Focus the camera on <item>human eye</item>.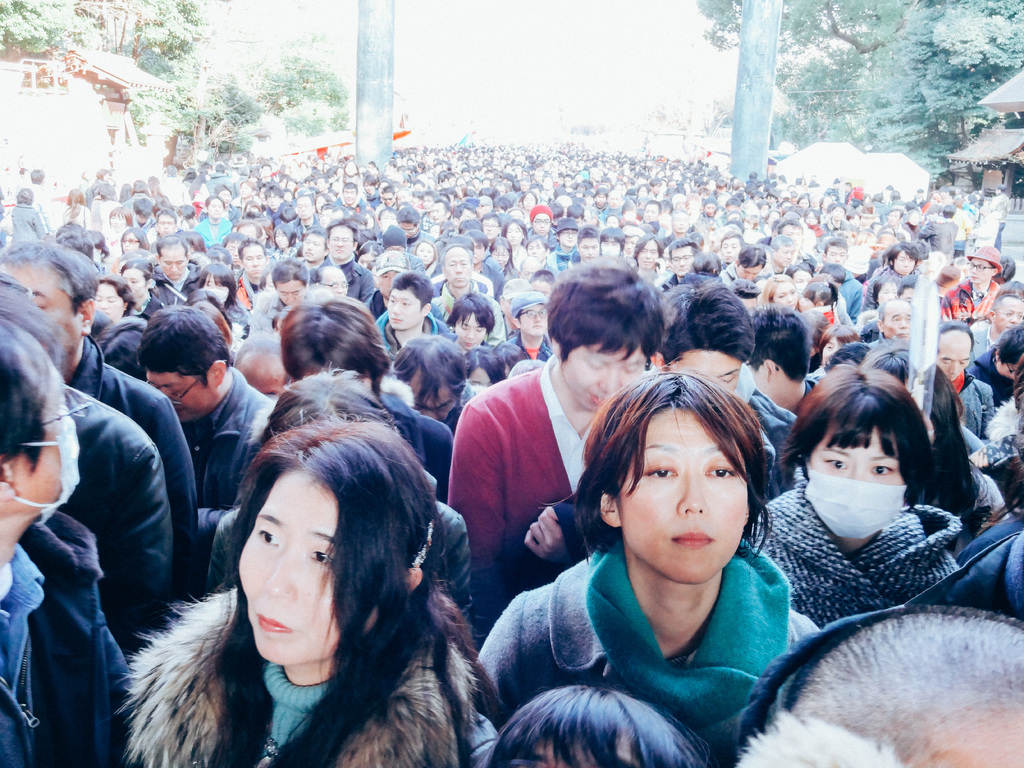
Focus region: bbox=(774, 291, 786, 298).
